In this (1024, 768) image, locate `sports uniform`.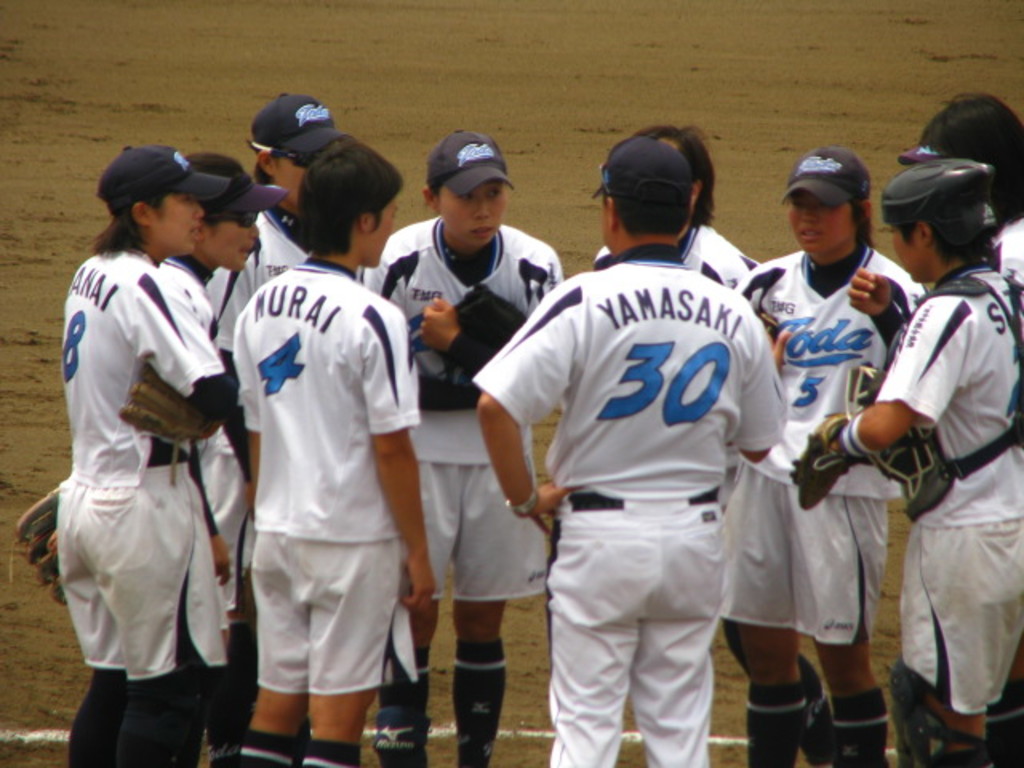
Bounding box: Rect(370, 115, 576, 766).
